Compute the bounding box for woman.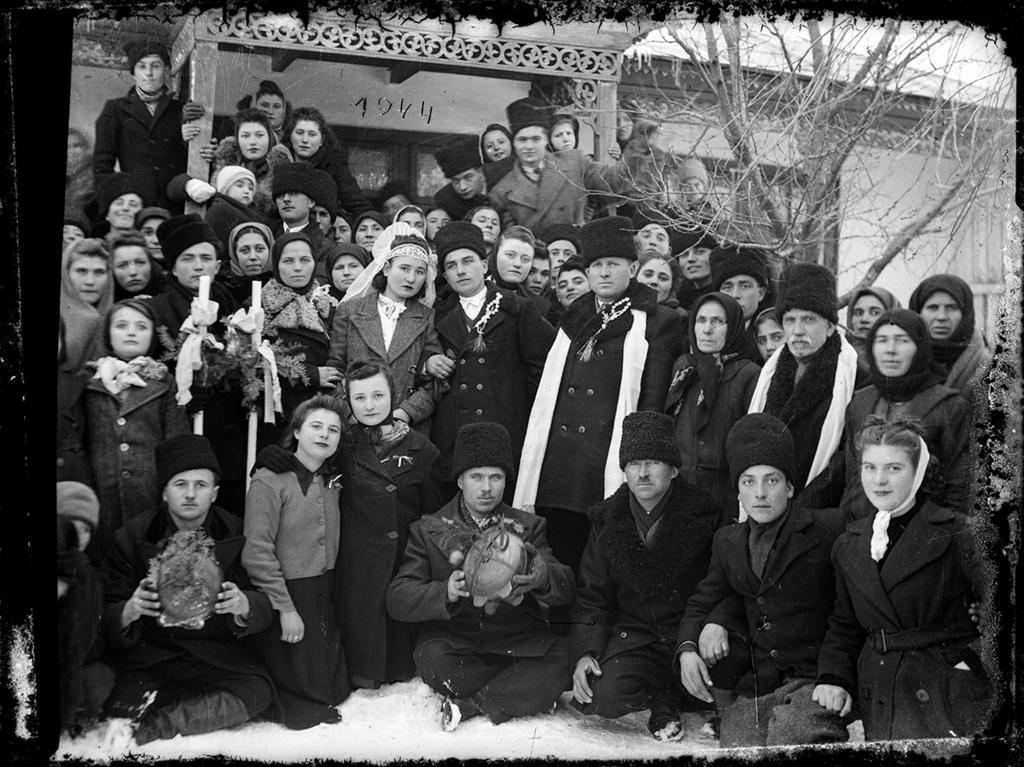
{"left": 65, "top": 237, "right": 119, "bottom": 350}.
